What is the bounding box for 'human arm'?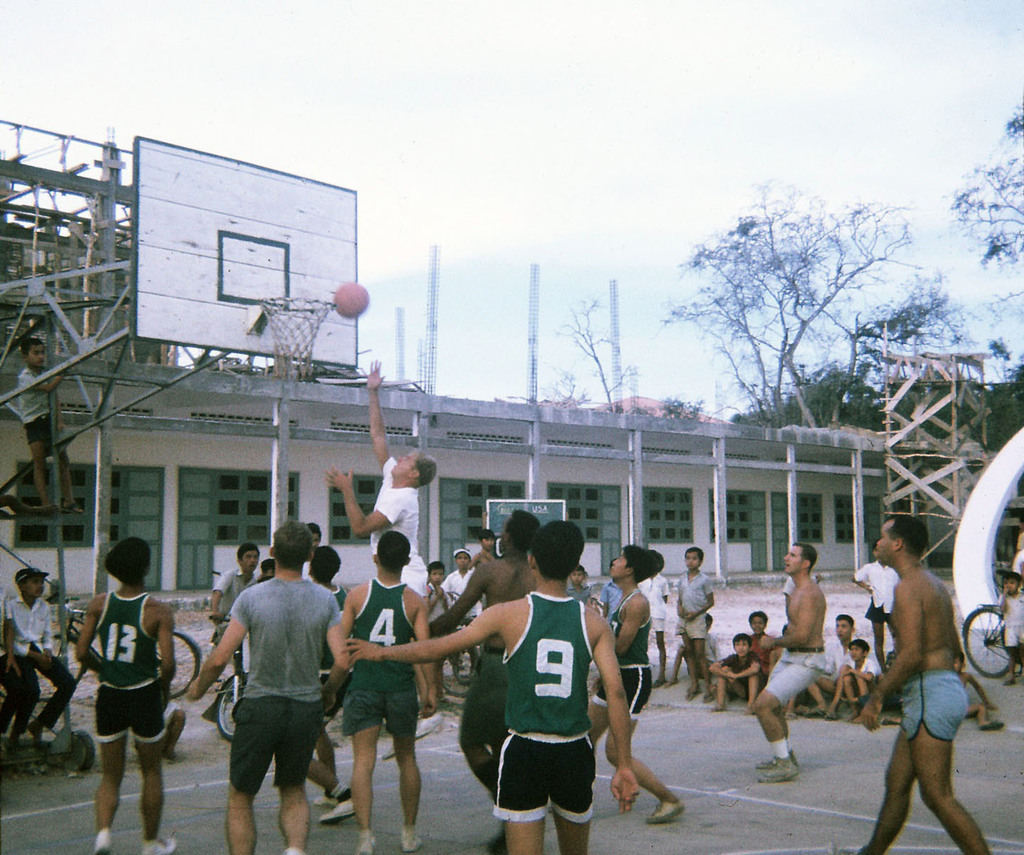
bbox(356, 358, 390, 476).
